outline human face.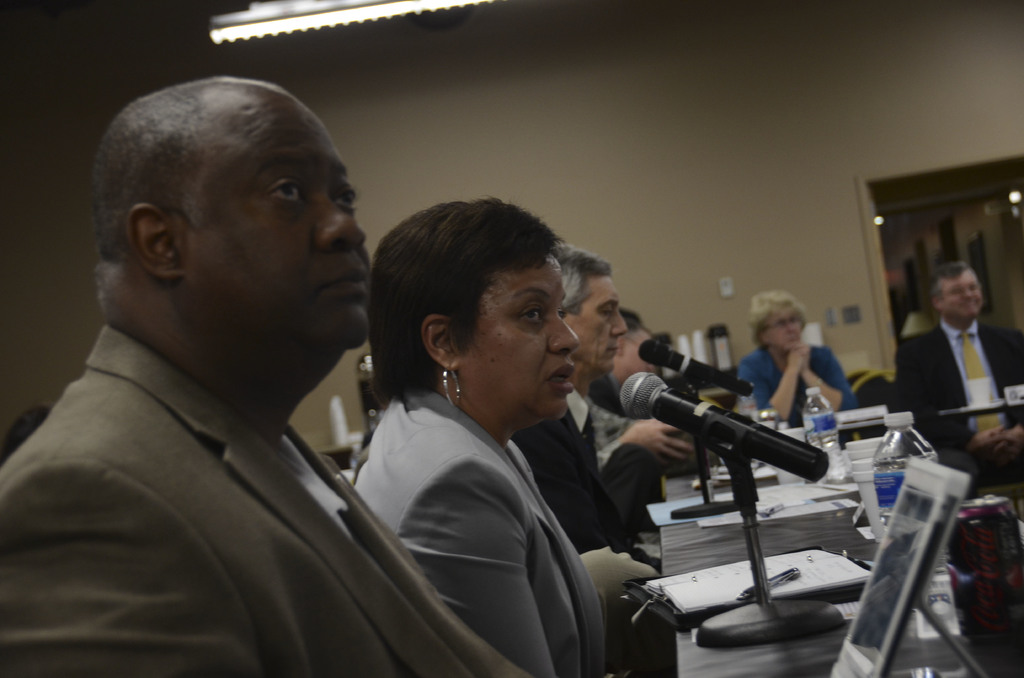
Outline: <box>621,323,661,371</box>.
